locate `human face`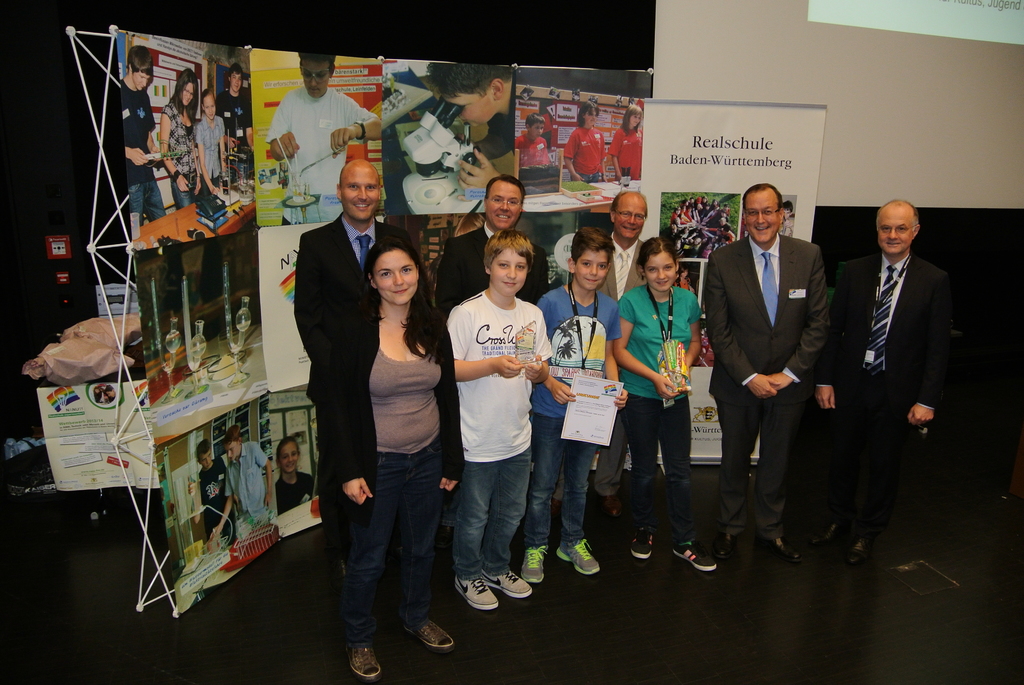
[742,193,779,240]
